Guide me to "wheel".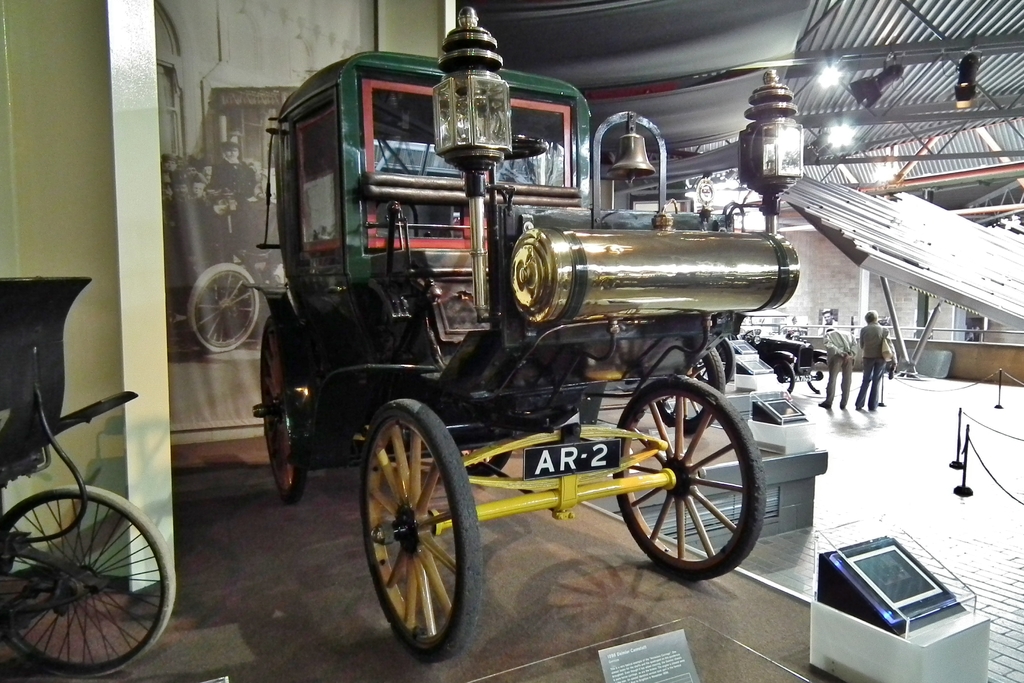
Guidance: bbox=[772, 359, 794, 394].
